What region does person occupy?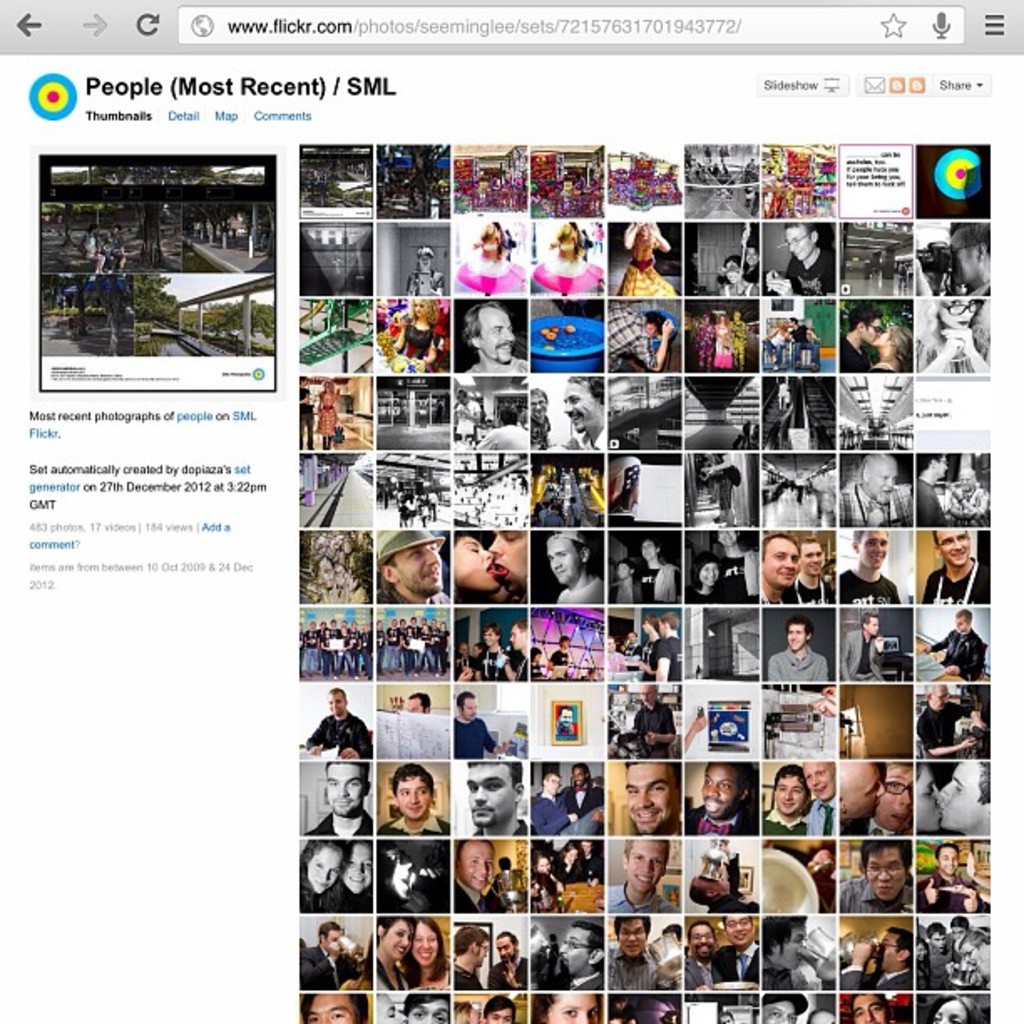
left=714, top=315, right=730, bottom=371.
